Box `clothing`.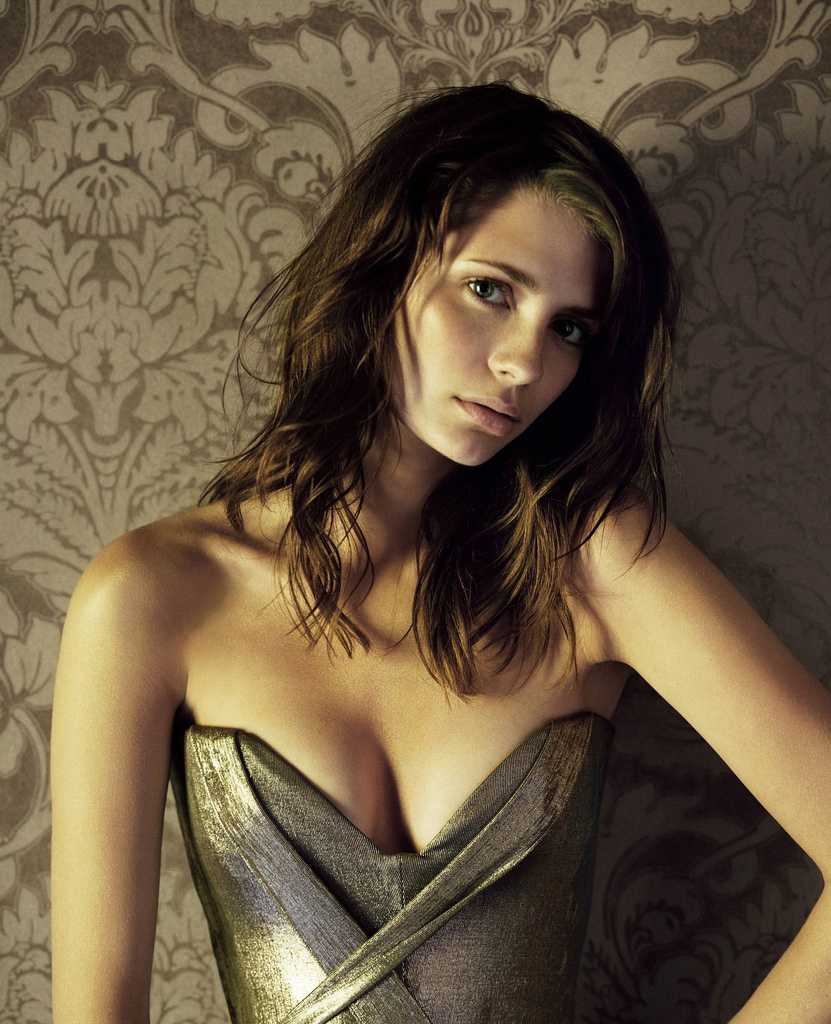
165 705 615 1023.
